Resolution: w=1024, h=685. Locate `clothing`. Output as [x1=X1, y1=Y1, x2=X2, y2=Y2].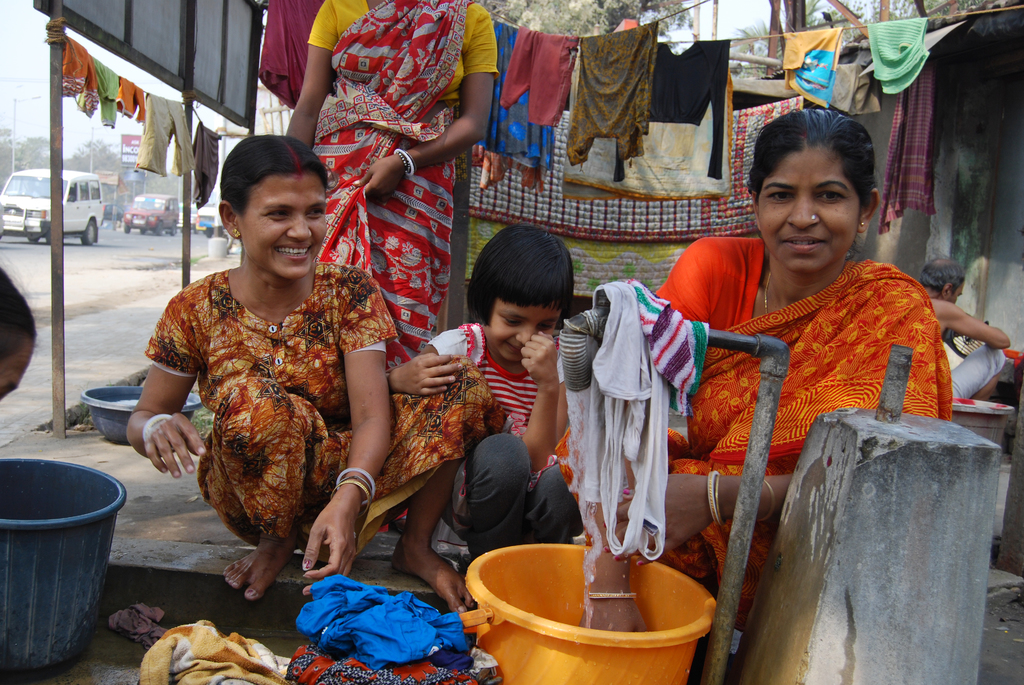
[x1=316, y1=0, x2=497, y2=366].
